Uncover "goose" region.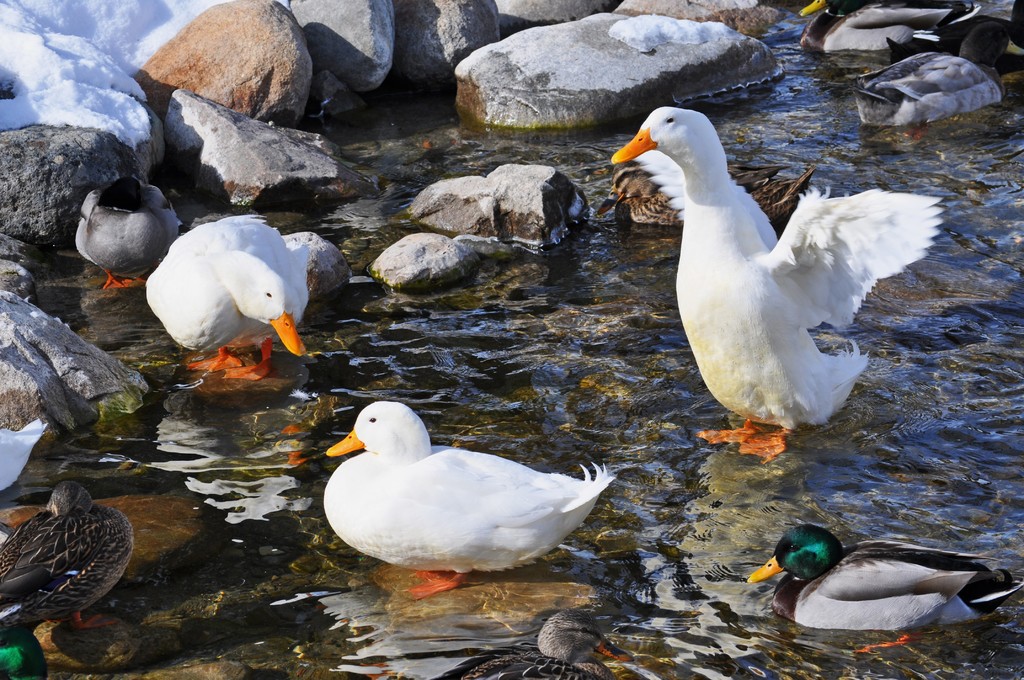
Uncovered: box(324, 400, 621, 585).
